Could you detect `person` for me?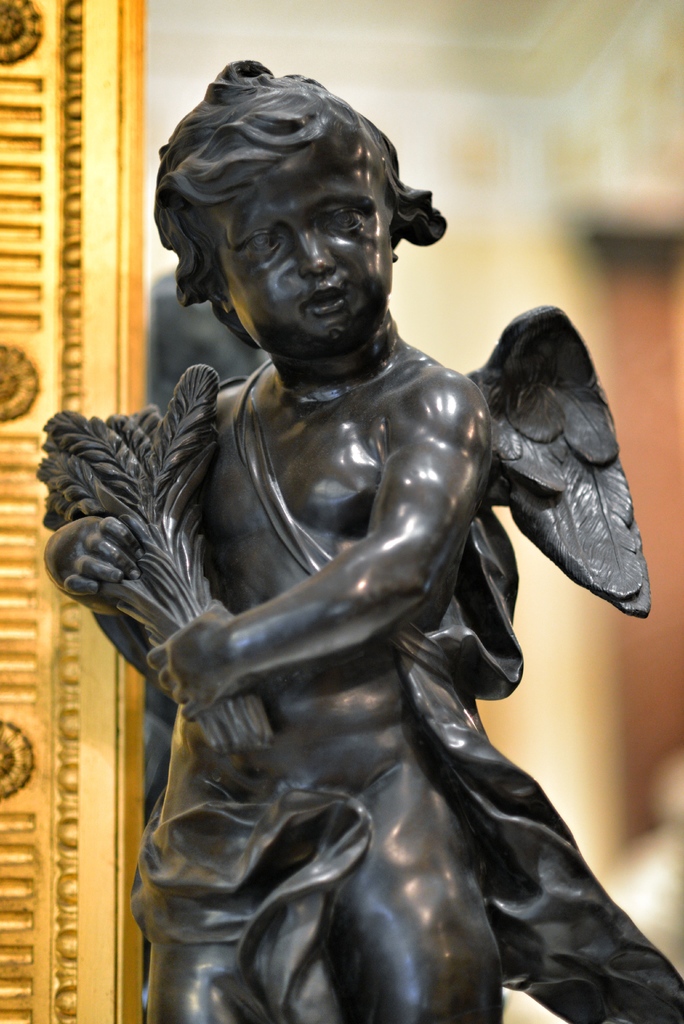
Detection result: crop(57, 106, 669, 1023).
